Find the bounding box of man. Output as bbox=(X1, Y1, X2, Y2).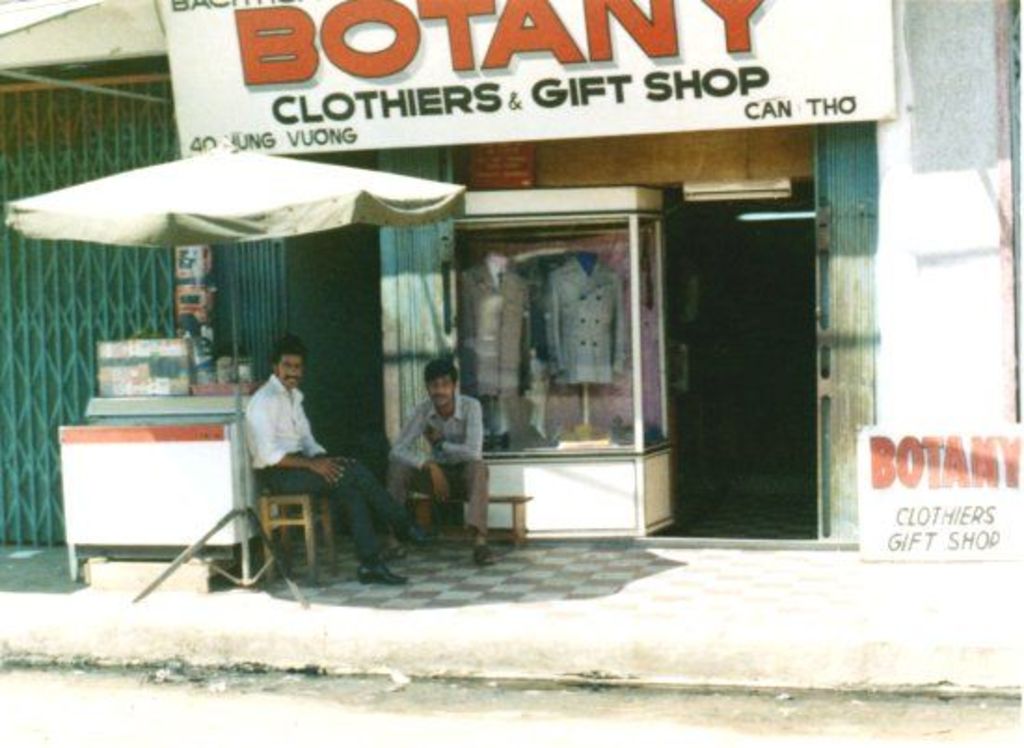
bbox=(246, 335, 449, 588).
